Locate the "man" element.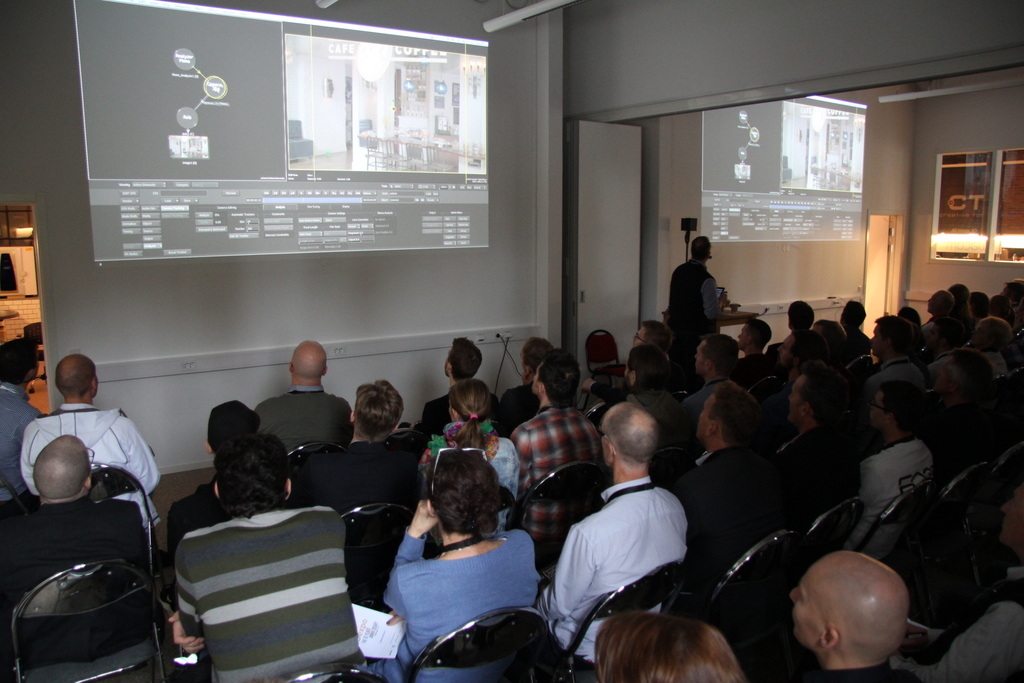
Element bbox: {"x1": 748, "y1": 315, "x2": 774, "y2": 347}.
